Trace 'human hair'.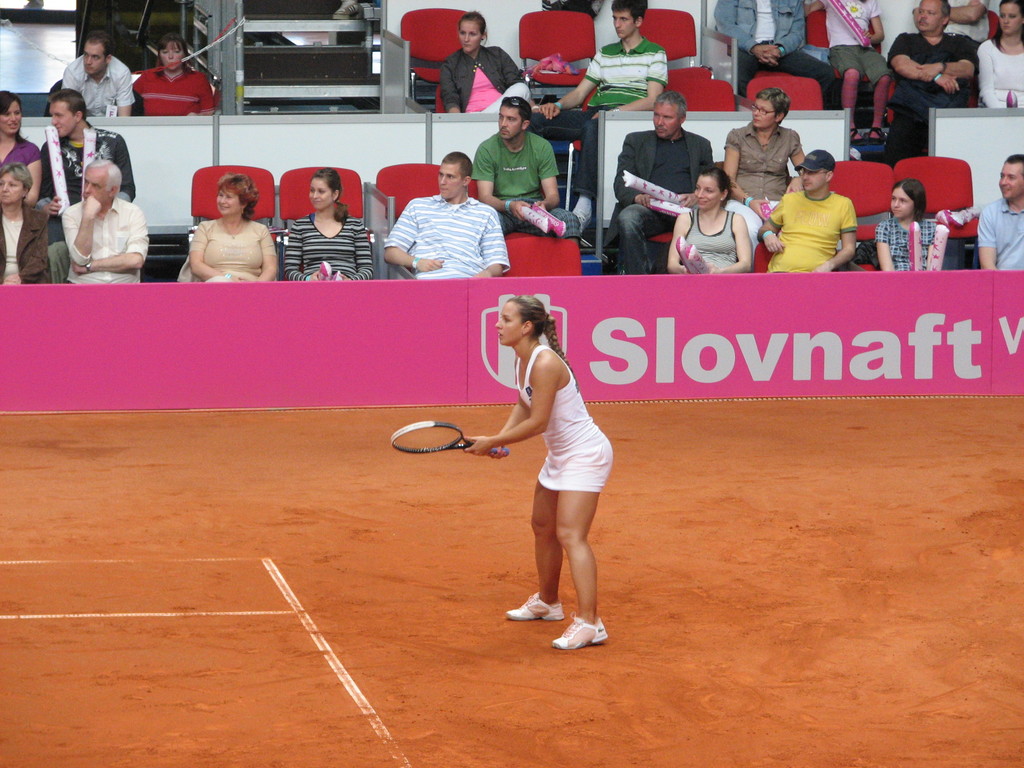
Traced to {"left": 1, "top": 162, "right": 34, "bottom": 202}.
